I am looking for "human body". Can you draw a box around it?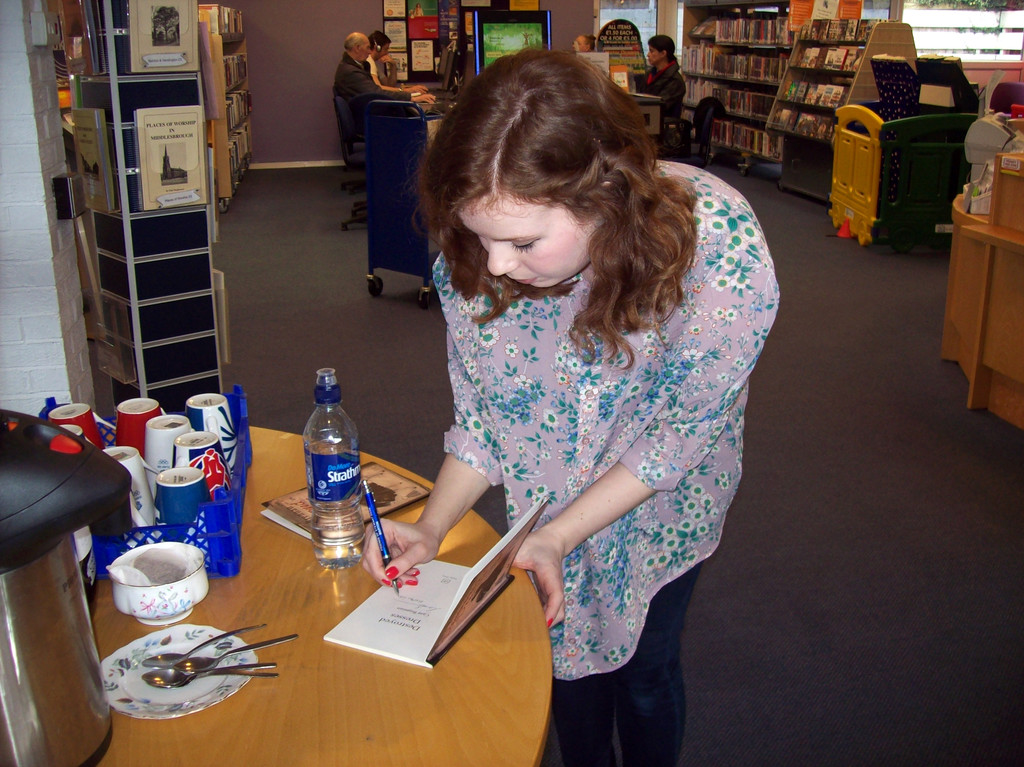
Sure, the bounding box is <bbox>365, 56, 428, 93</bbox>.
